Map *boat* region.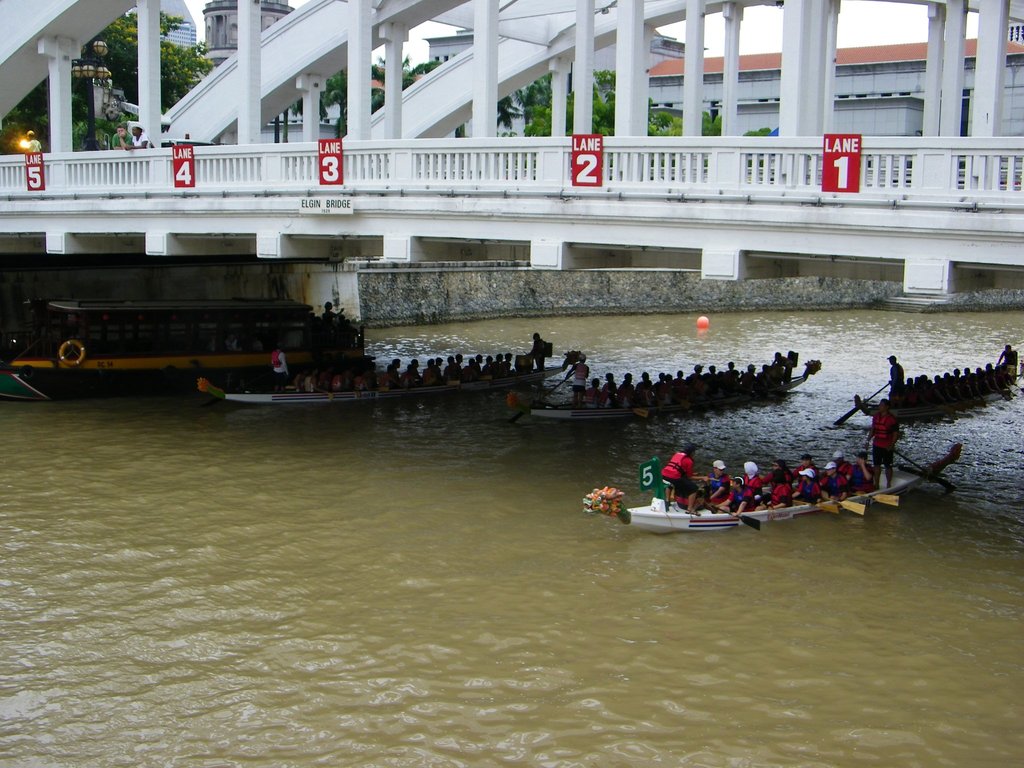
Mapped to x1=0, y1=295, x2=386, y2=399.
